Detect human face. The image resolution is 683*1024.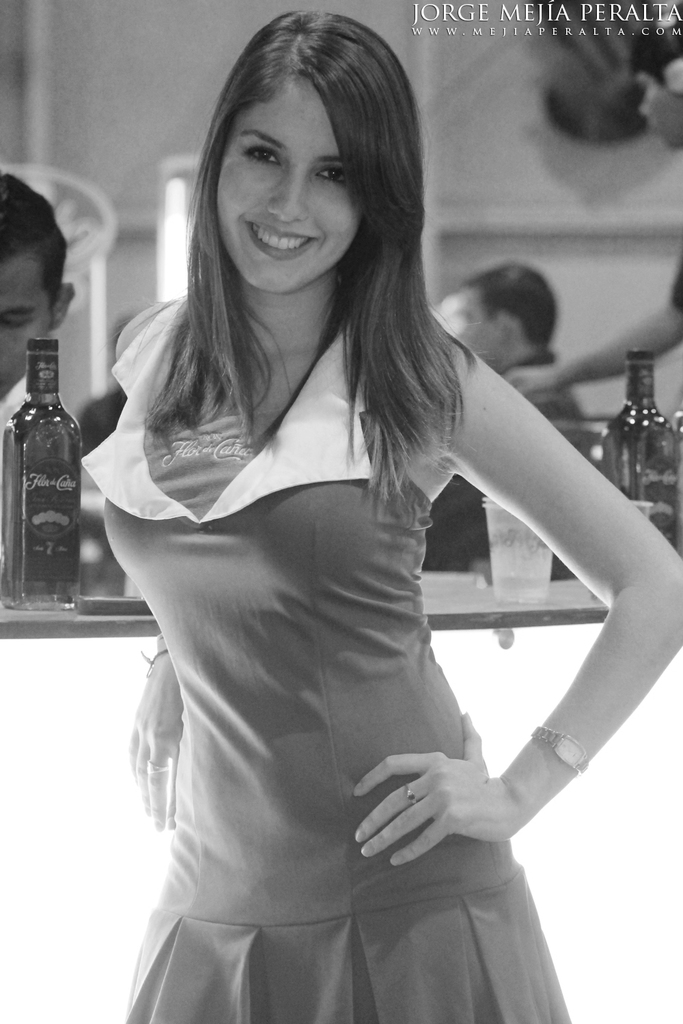
bbox(216, 76, 363, 296).
